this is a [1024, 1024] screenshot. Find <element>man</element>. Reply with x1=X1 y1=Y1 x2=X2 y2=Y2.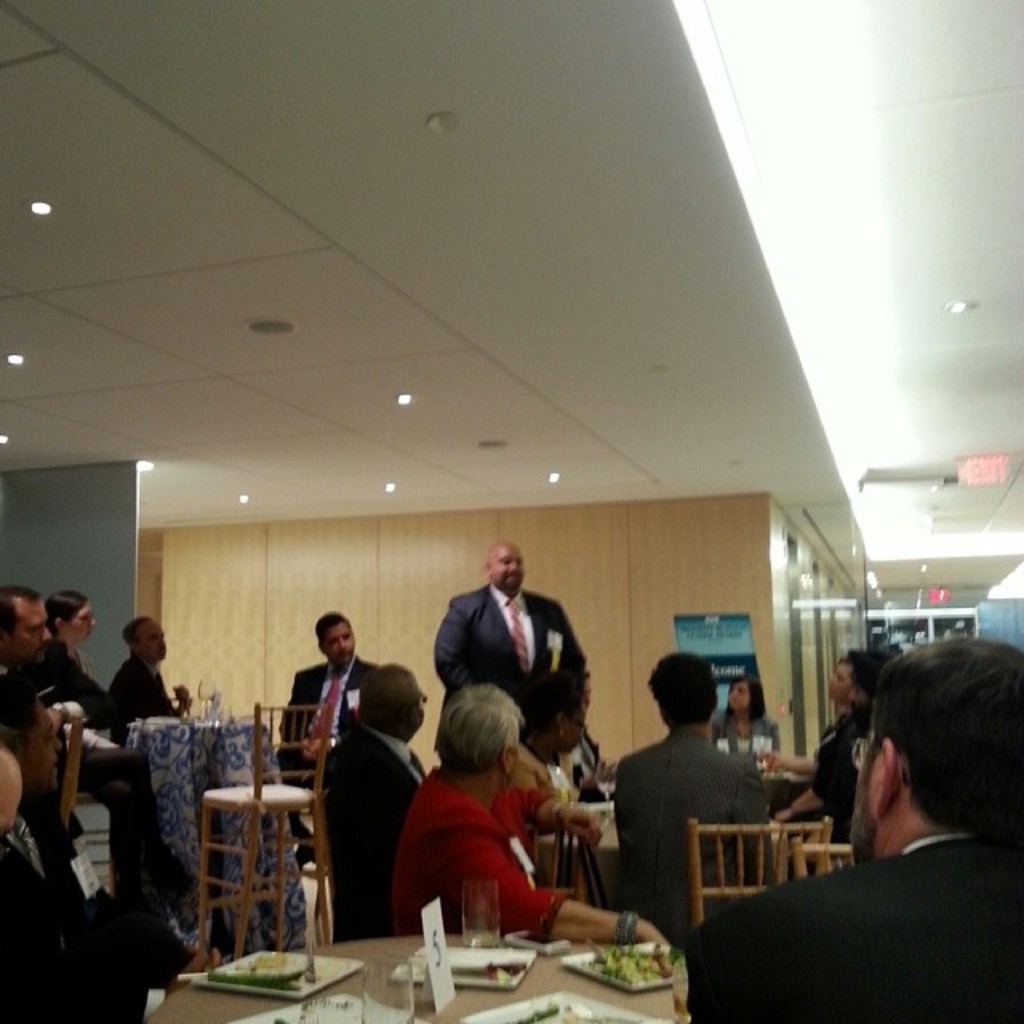
x1=374 y1=680 x2=666 y2=949.
